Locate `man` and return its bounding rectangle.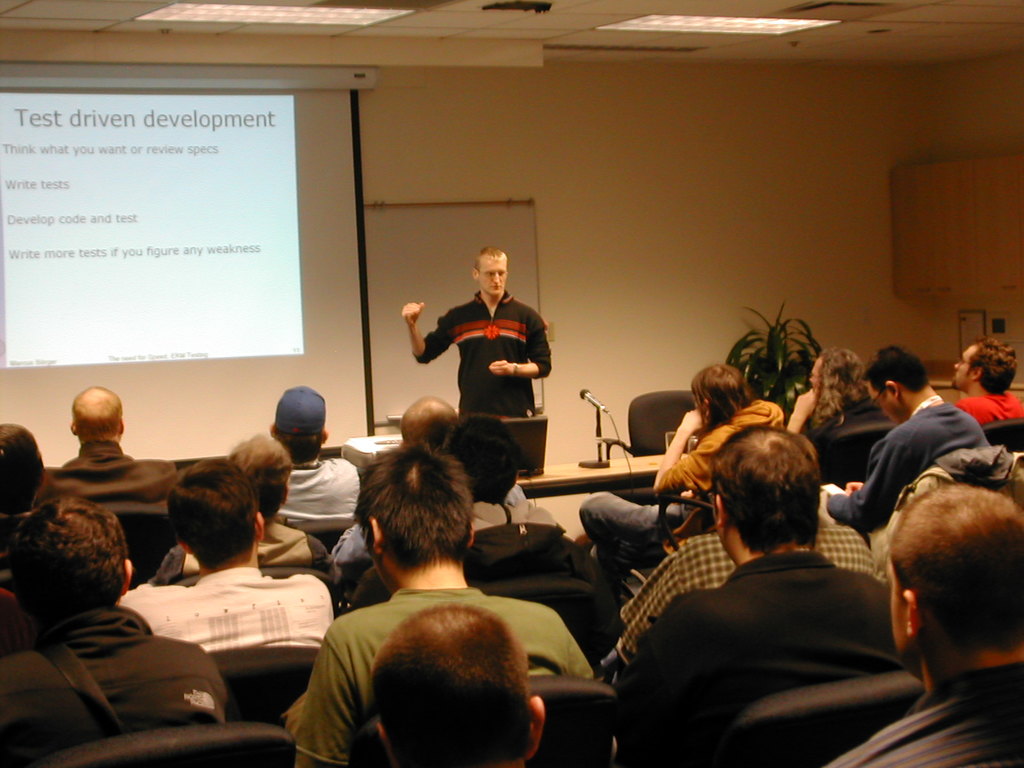
x1=2, y1=497, x2=228, y2=767.
